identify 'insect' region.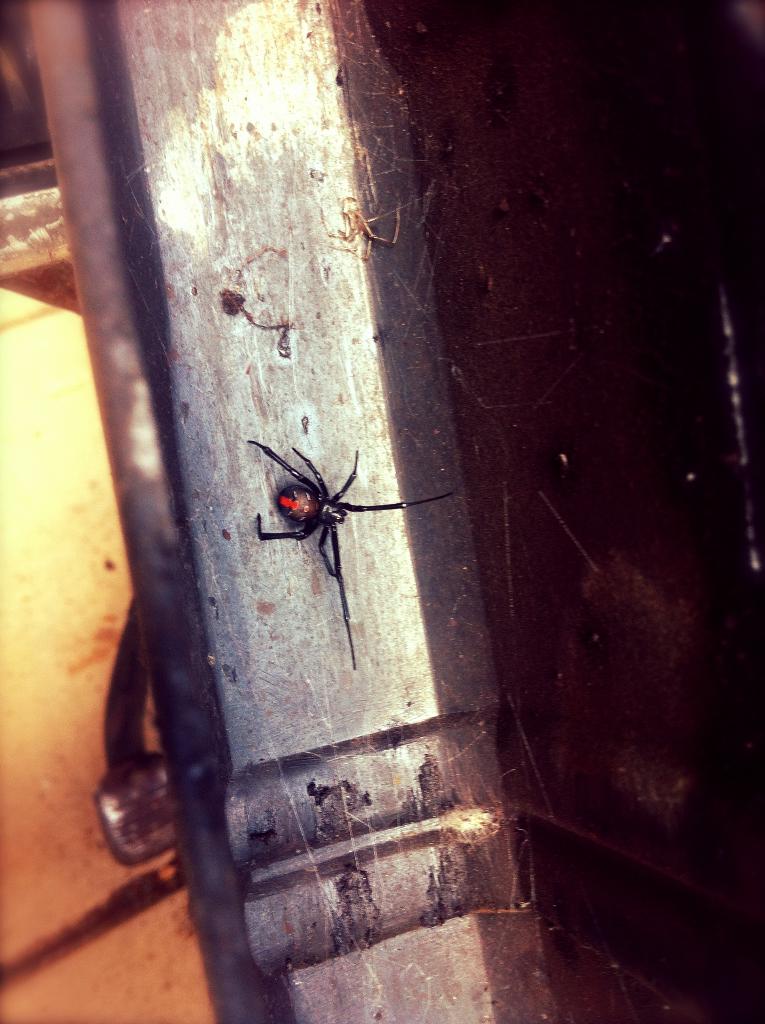
Region: 252:442:462:671.
